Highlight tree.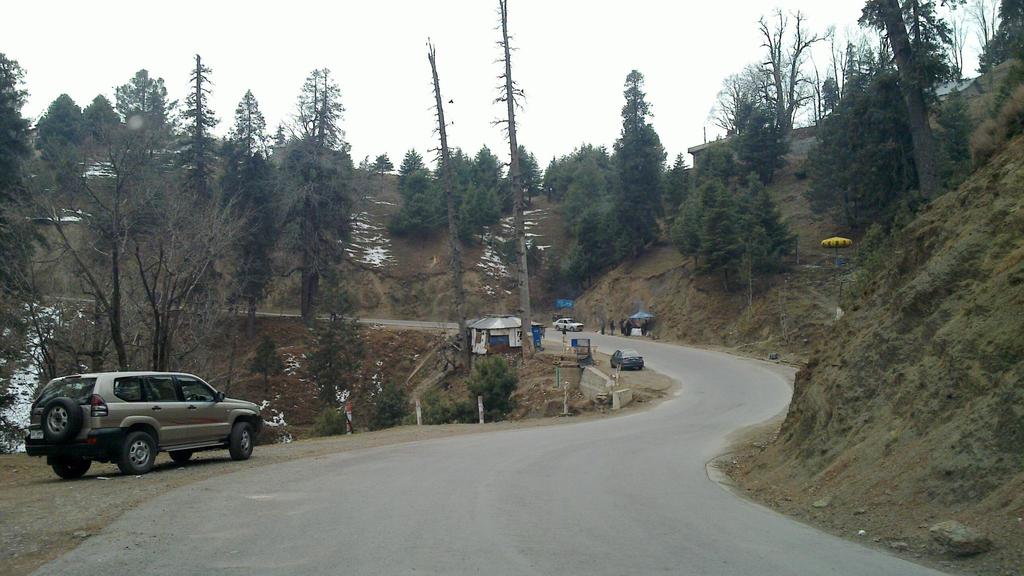
Highlighted region: 428,37,476,374.
